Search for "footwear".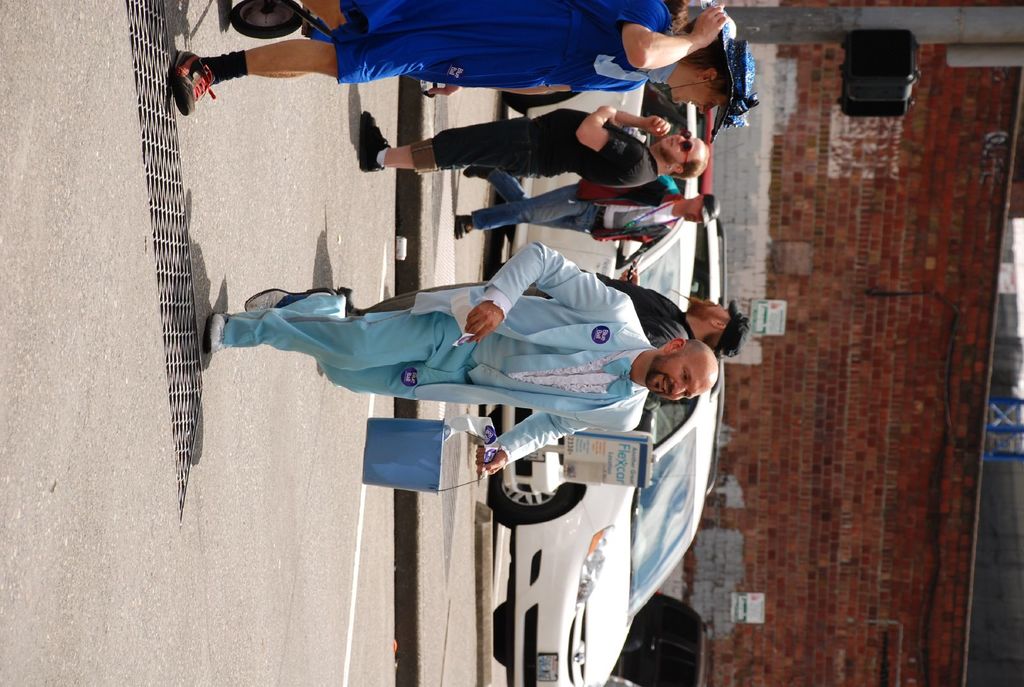
Found at detection(161, 49, 233, 113).
